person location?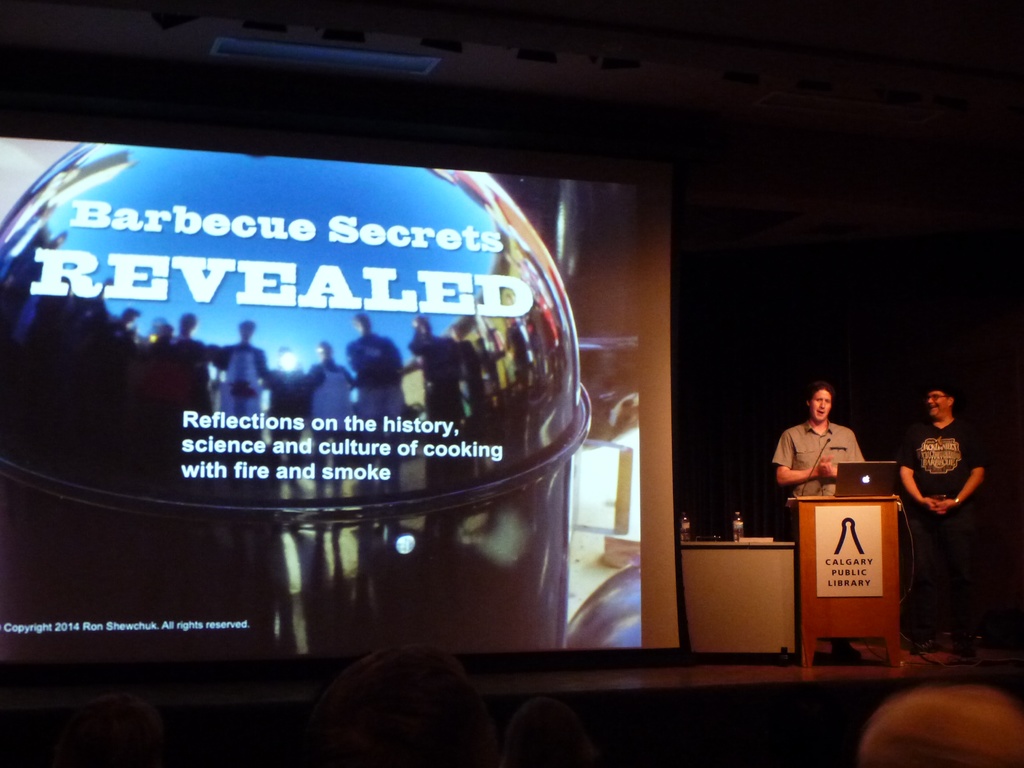
rect(774, 382, 869, 659)
